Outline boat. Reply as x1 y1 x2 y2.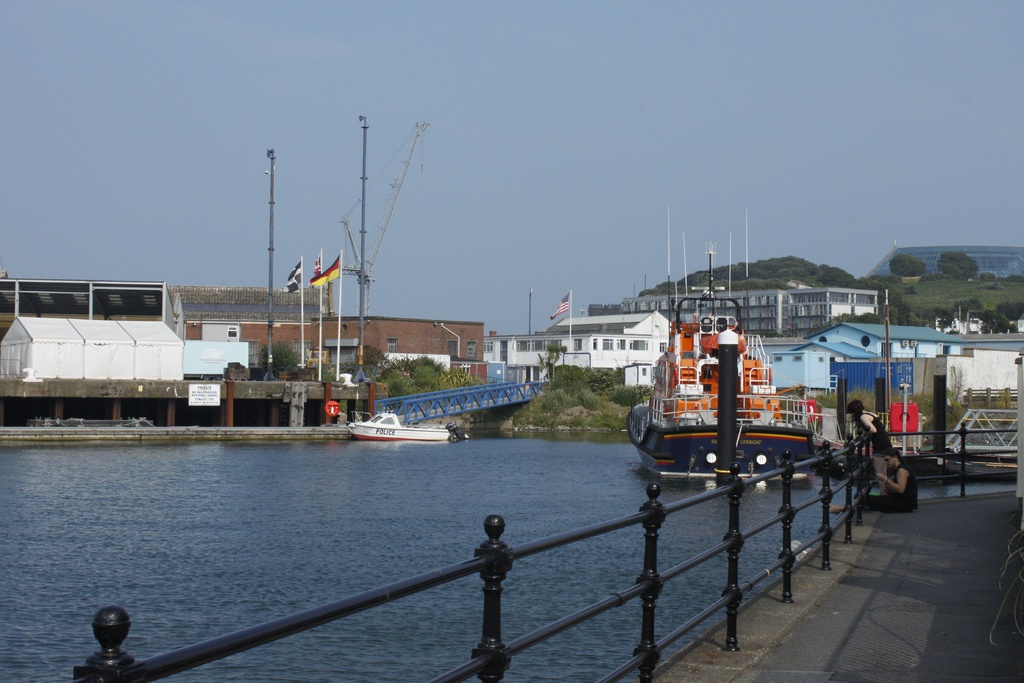
346 414 454 447.
